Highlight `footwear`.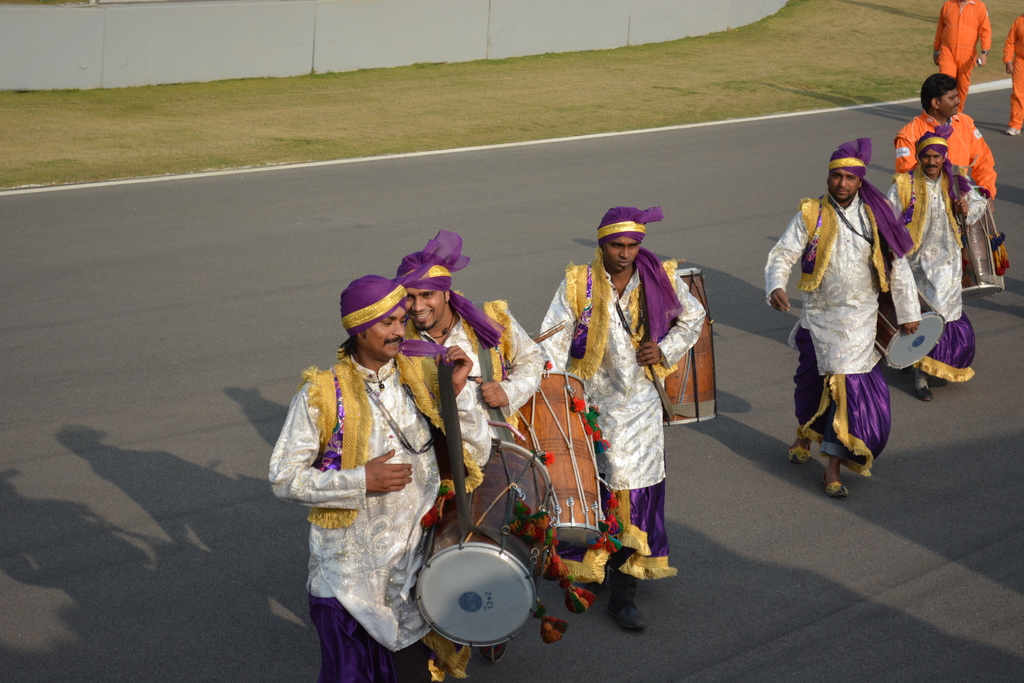
Highlighted region: bbox=(927, 374, 945, 383).
